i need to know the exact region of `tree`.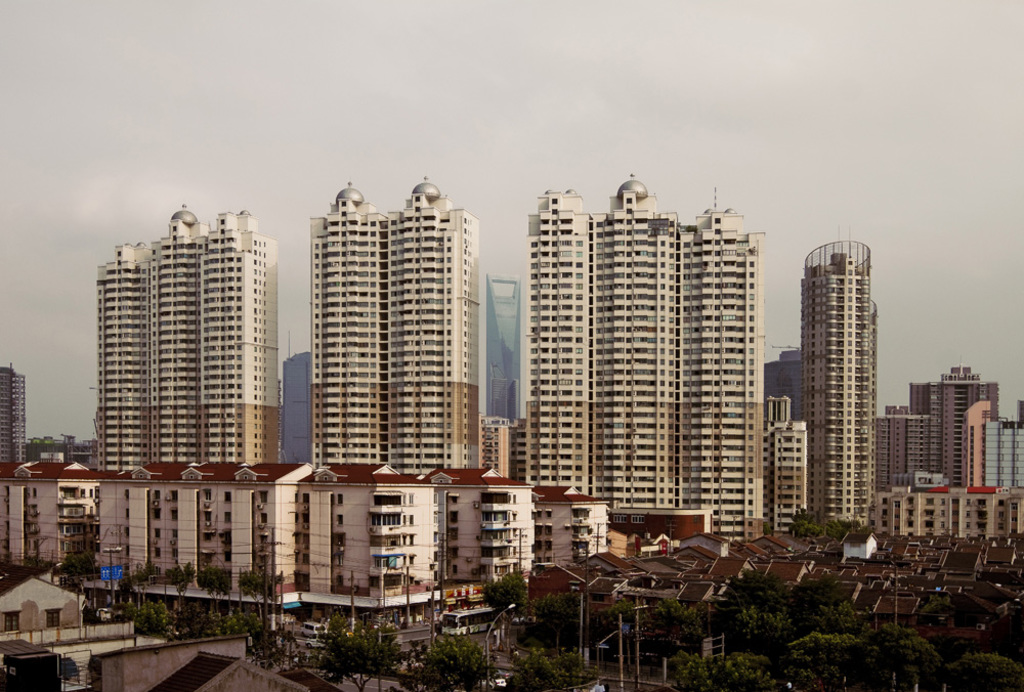
Region: (x1=240, y1=567, x2=283, y2=626).
